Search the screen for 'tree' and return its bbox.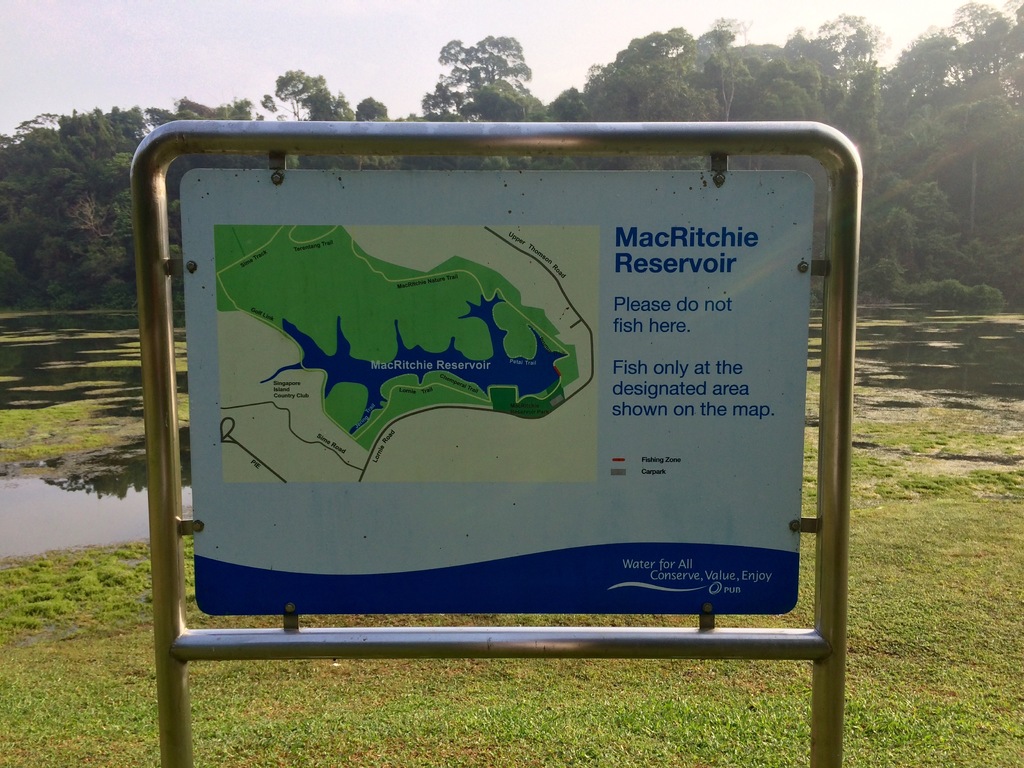
Found: <bbox>577, 27, 772, 173</bbox>.
